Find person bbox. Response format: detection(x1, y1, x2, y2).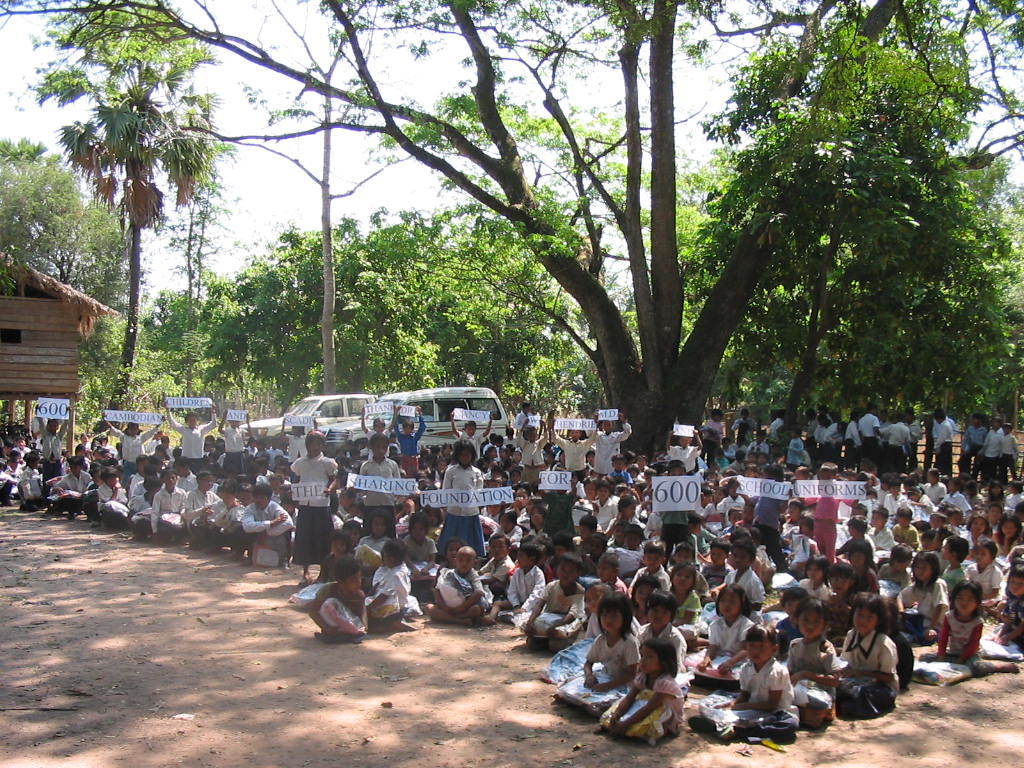
detection(796, 552, 843, 604).
